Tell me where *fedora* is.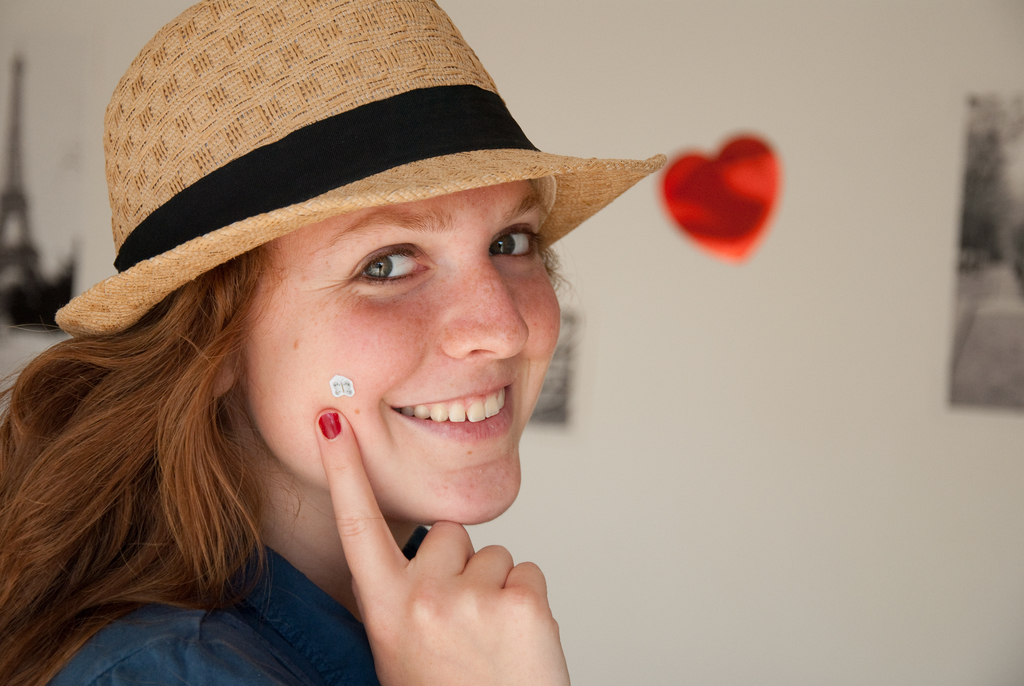
*fedora* is at 52, 0, 666, 343.
